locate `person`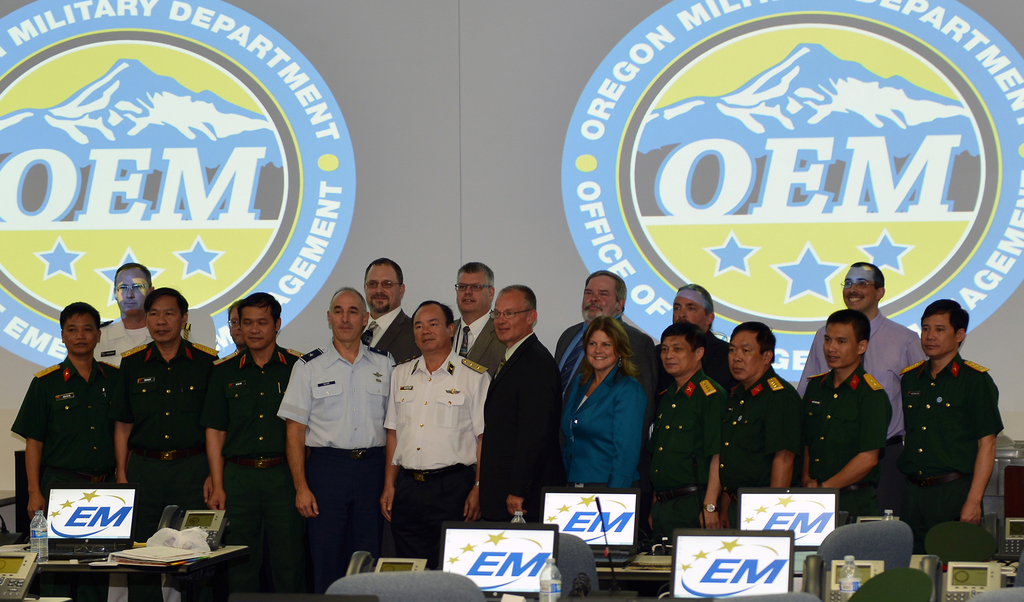
641 321 732 548
